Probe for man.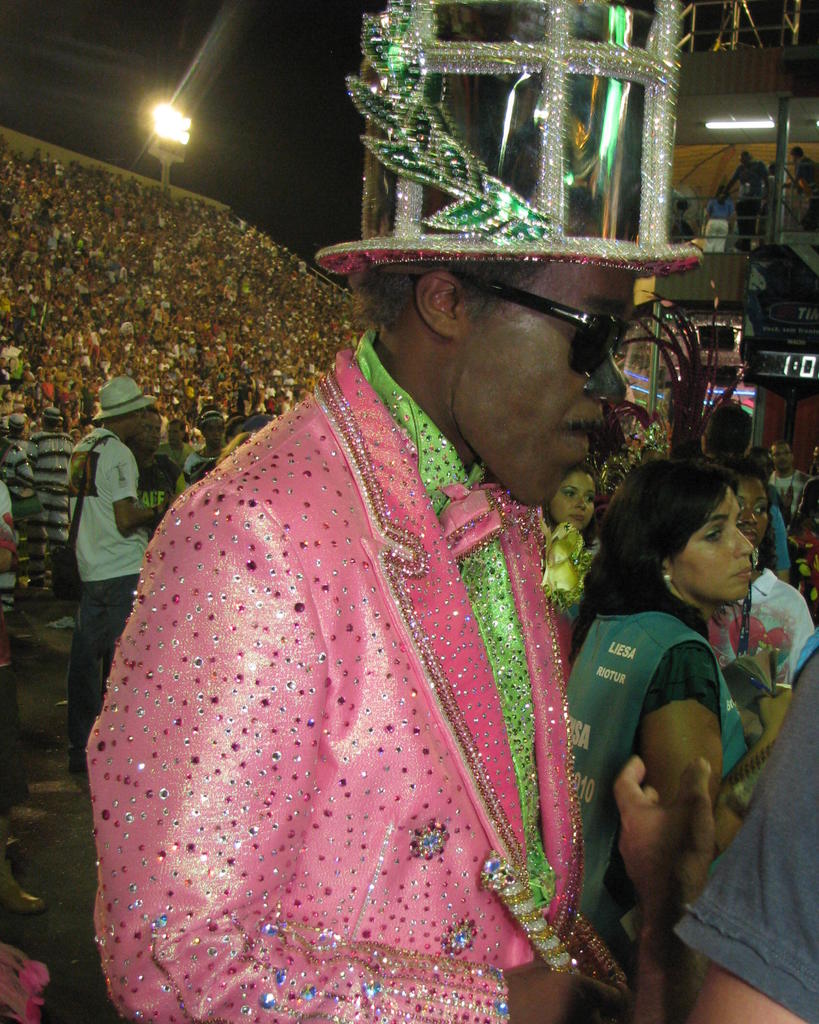
Probe result: x1=79, y1=0, x2=708, y2=1023.
